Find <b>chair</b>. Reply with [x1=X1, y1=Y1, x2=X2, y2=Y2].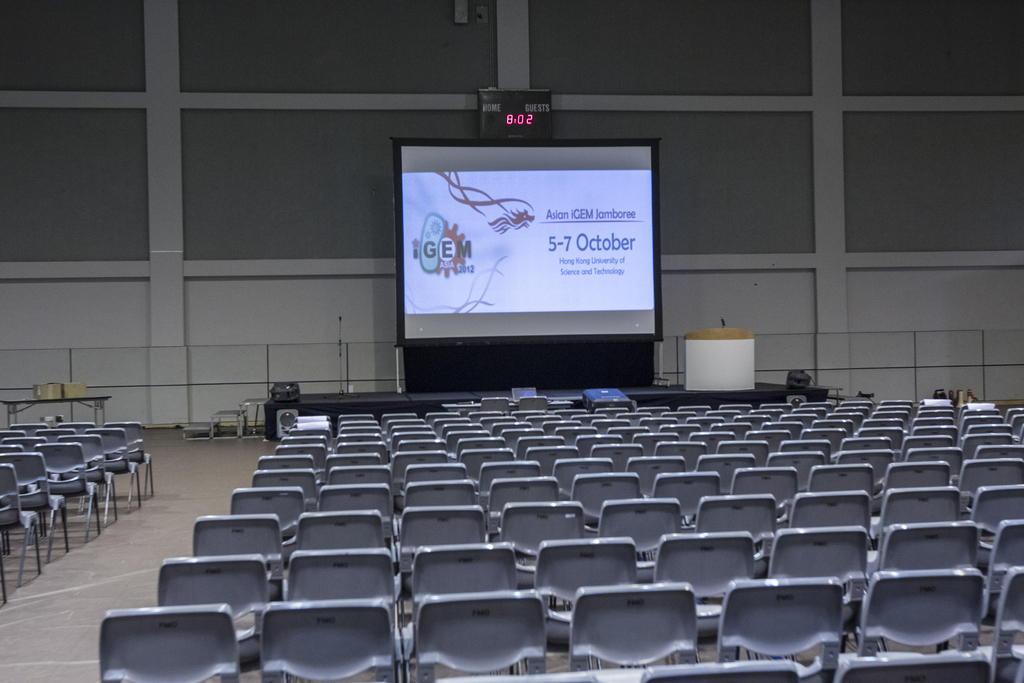
[x1=409, y1=541, x2=518, y2=605].
